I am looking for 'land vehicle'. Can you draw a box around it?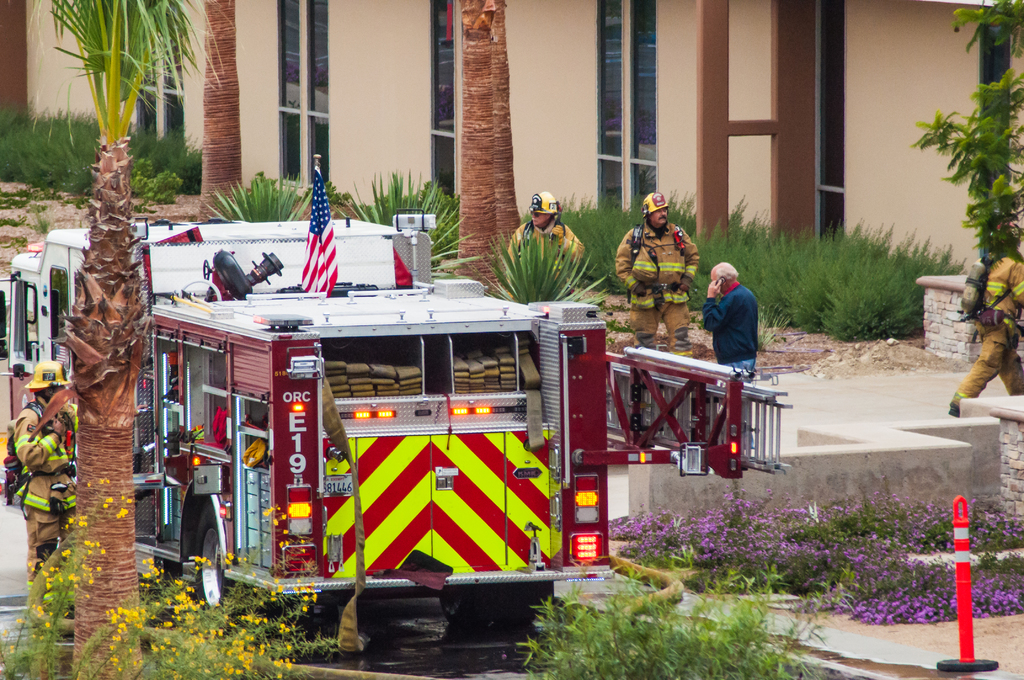
Sure, the bounding box is 93 232 829 635.
